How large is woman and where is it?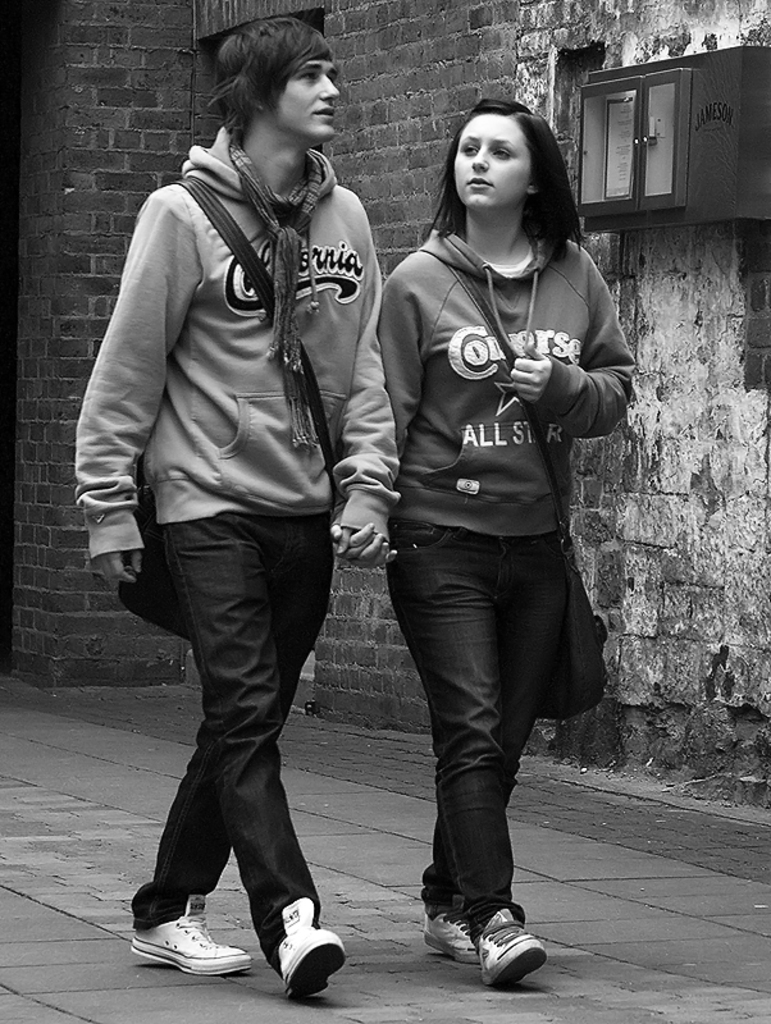
Bounding box: Rect(333, 63, 629, 959).
